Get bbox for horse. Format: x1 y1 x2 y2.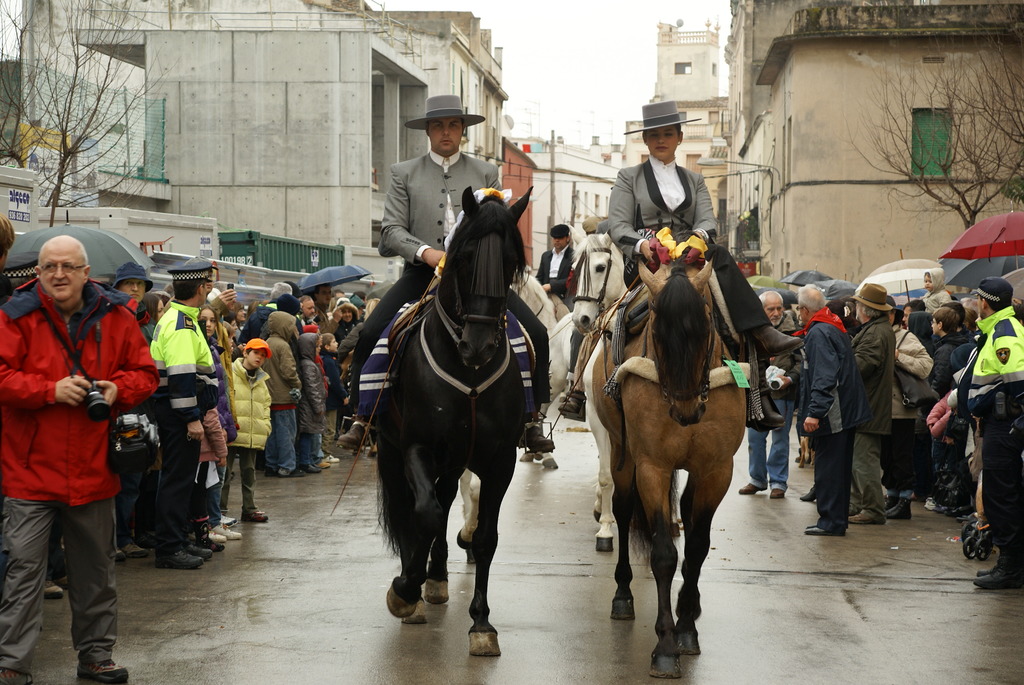
590 253 745 678.
